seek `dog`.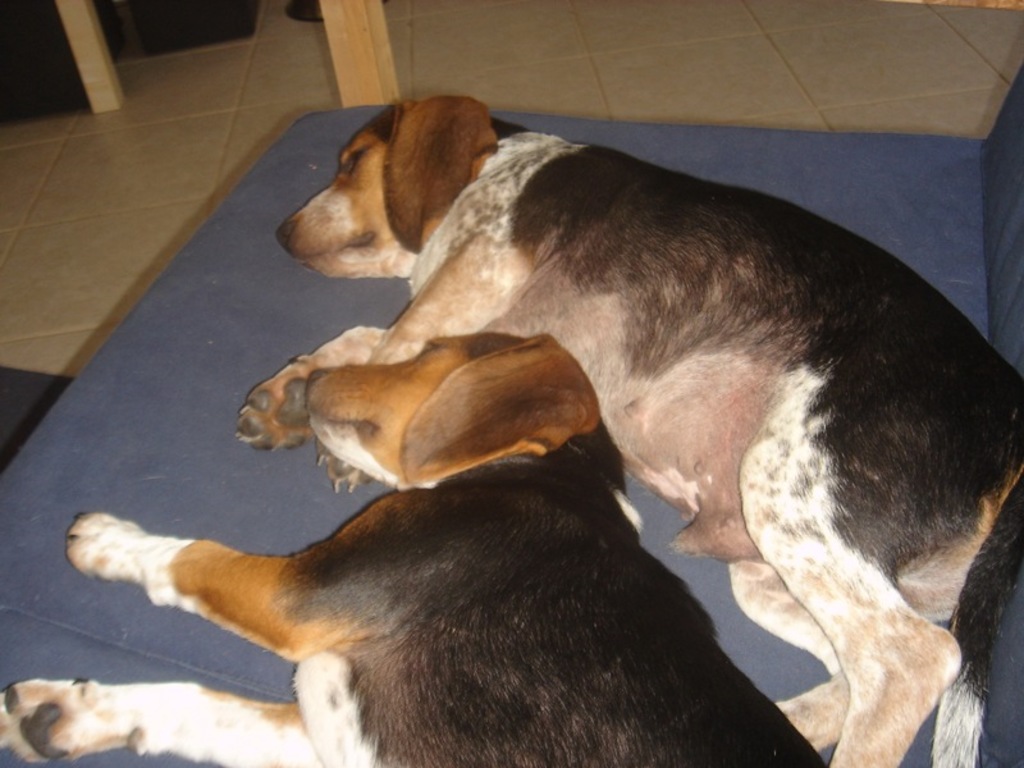
1 323 792 767.
